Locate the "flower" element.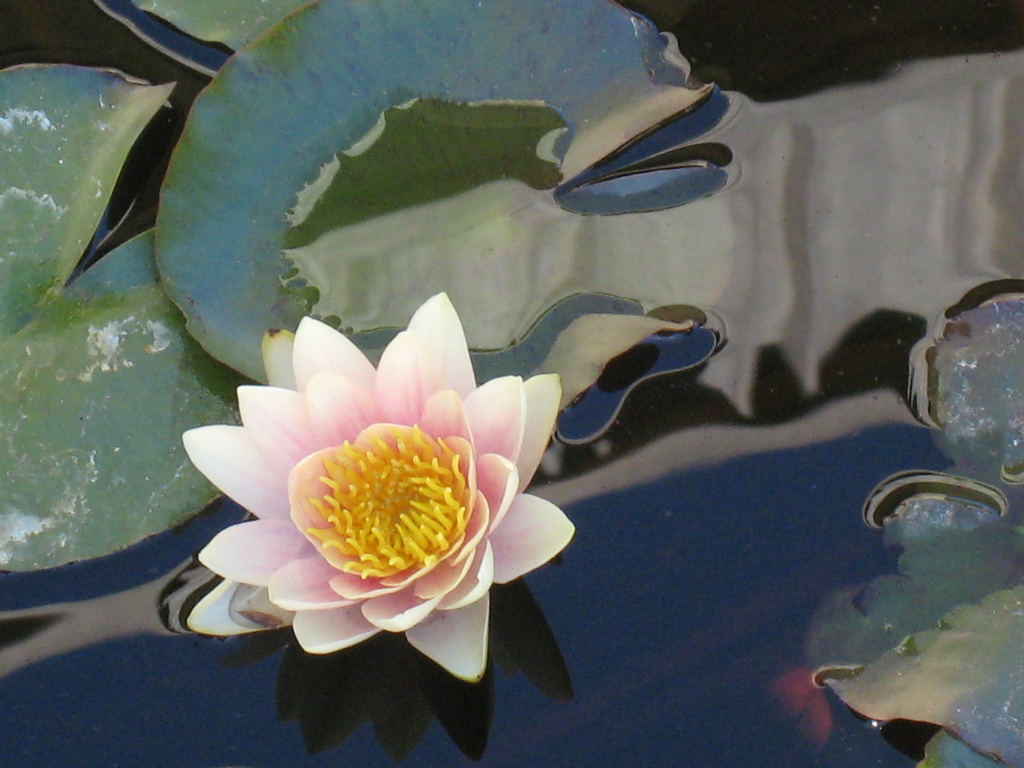
Element bbox: 152:305:576:683.
